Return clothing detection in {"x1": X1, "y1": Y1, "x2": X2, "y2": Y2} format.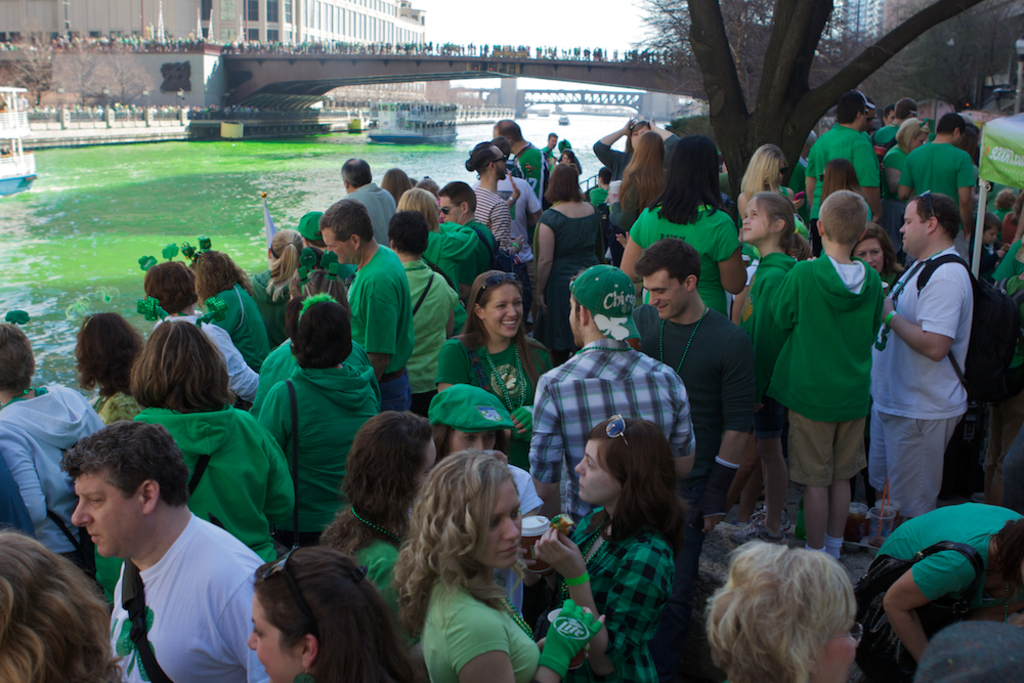
{"x1": 341, "y1": 229, "x2": 420, "y2": 408}.
